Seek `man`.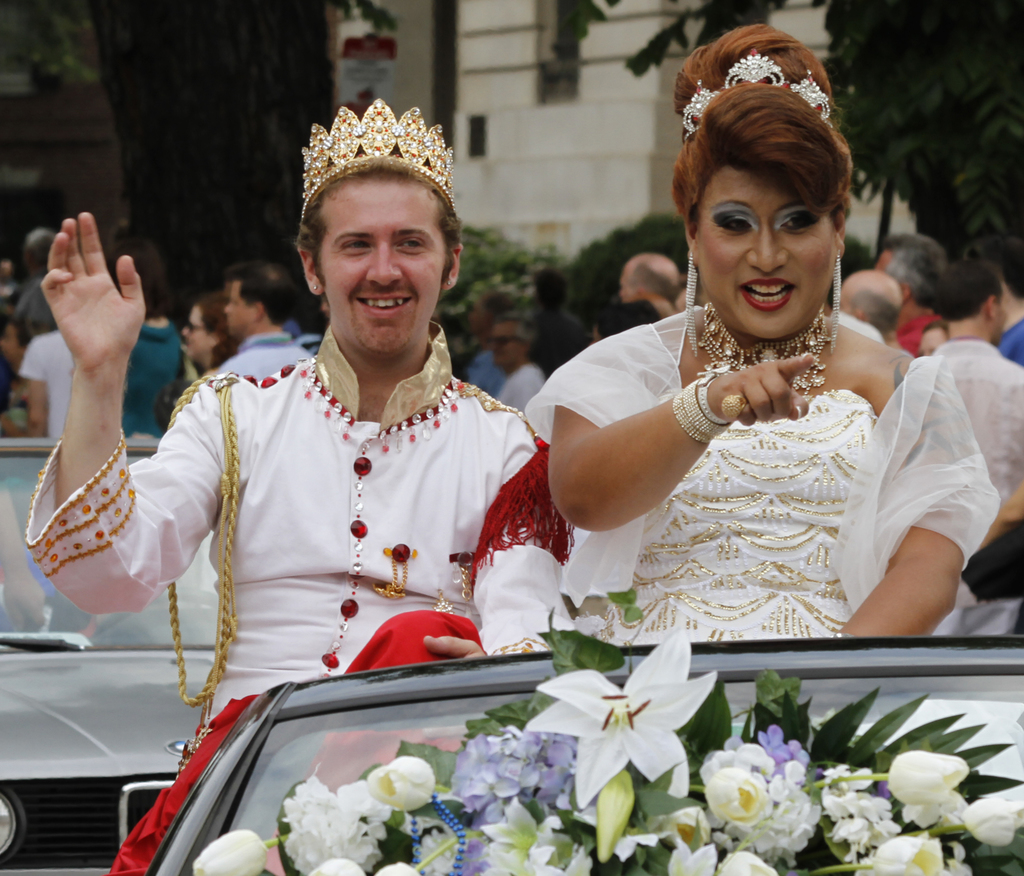
rect(26, 100, 573, 875).
